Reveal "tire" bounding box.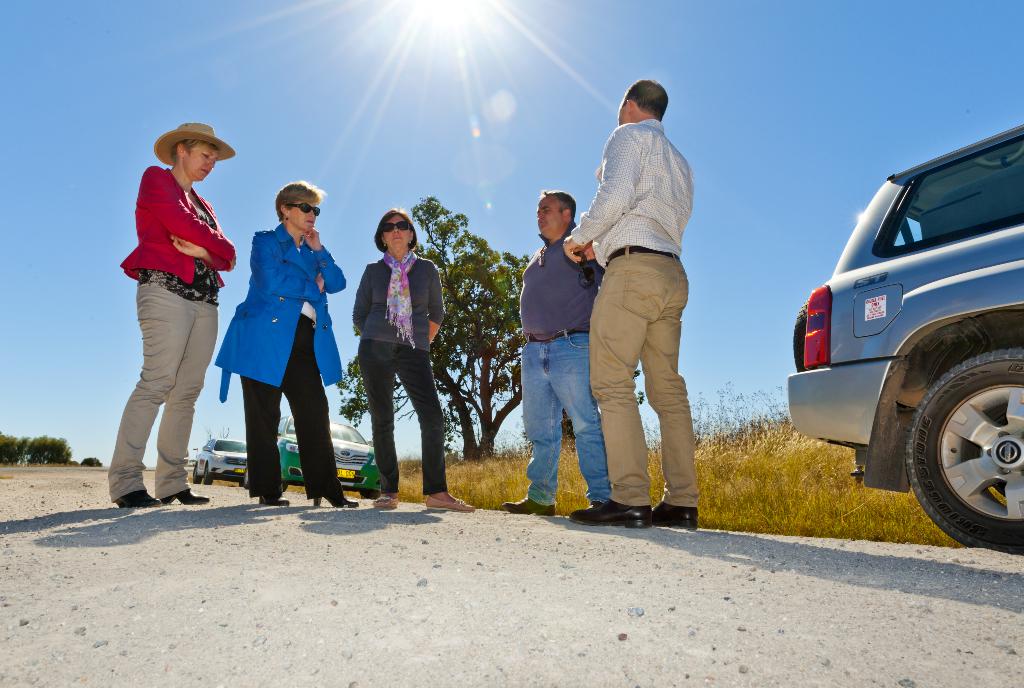
Revealed: x1=278 y1=482 x2=289 y2=494.
